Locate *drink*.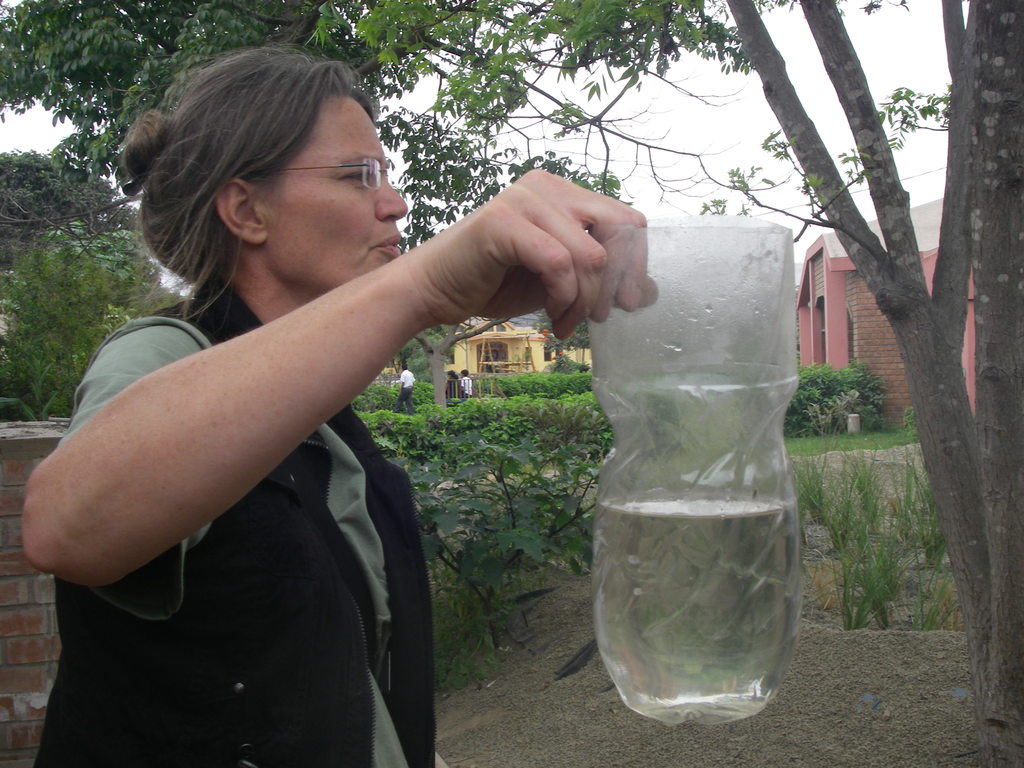
Bounding box: l=514, t=228, r=796, b=721.
